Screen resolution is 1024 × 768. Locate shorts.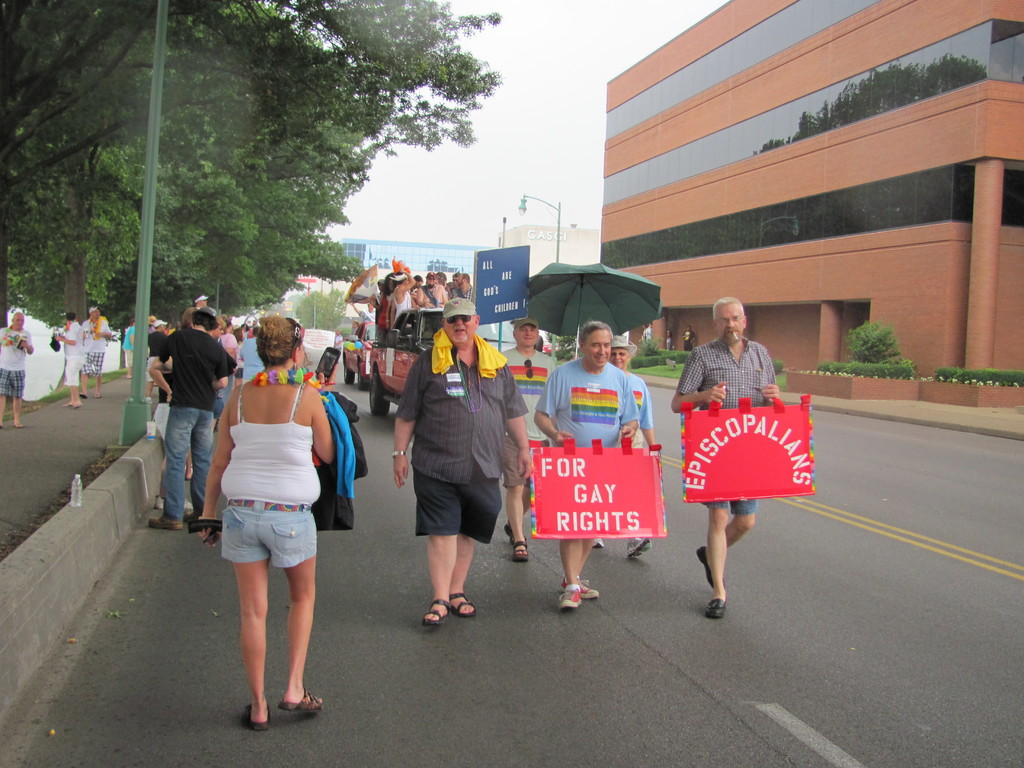
x1=221, y1=501, x2=319, y2=579.
